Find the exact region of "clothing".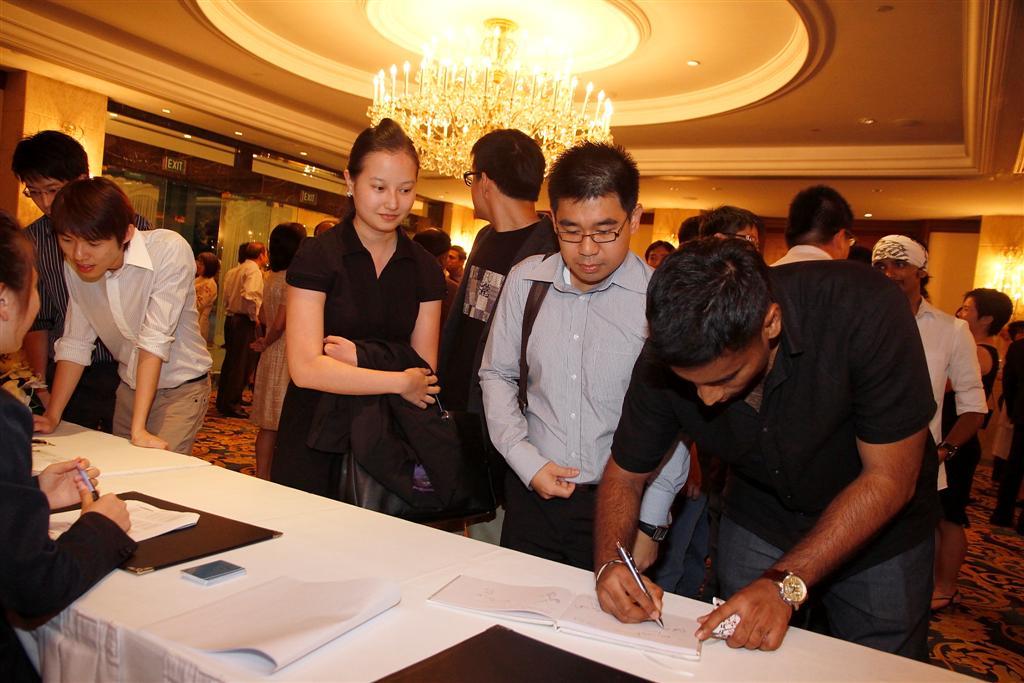
Exact region: (194,274,217,351).
